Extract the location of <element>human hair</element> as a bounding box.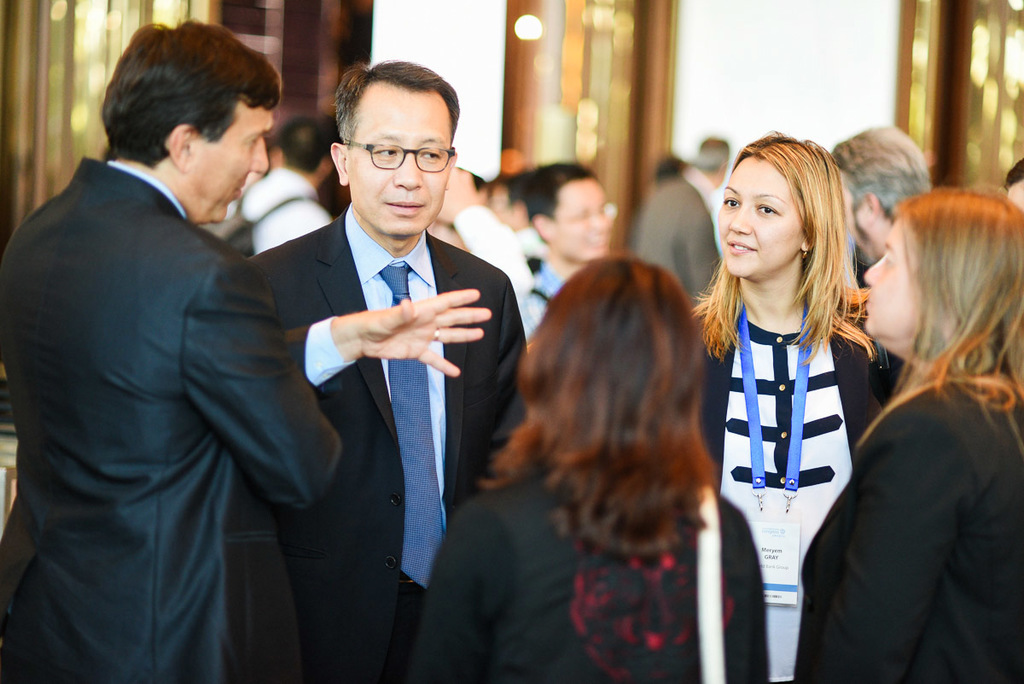
BBox(698, 137, 727, 171).
